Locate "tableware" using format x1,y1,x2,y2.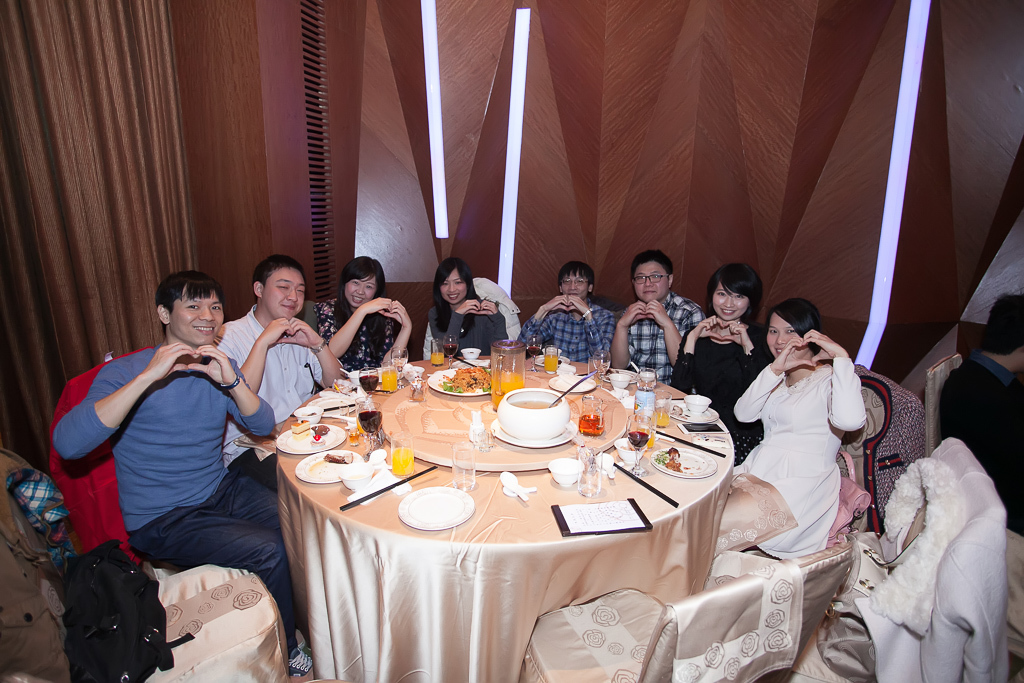
547,456,584,487.
